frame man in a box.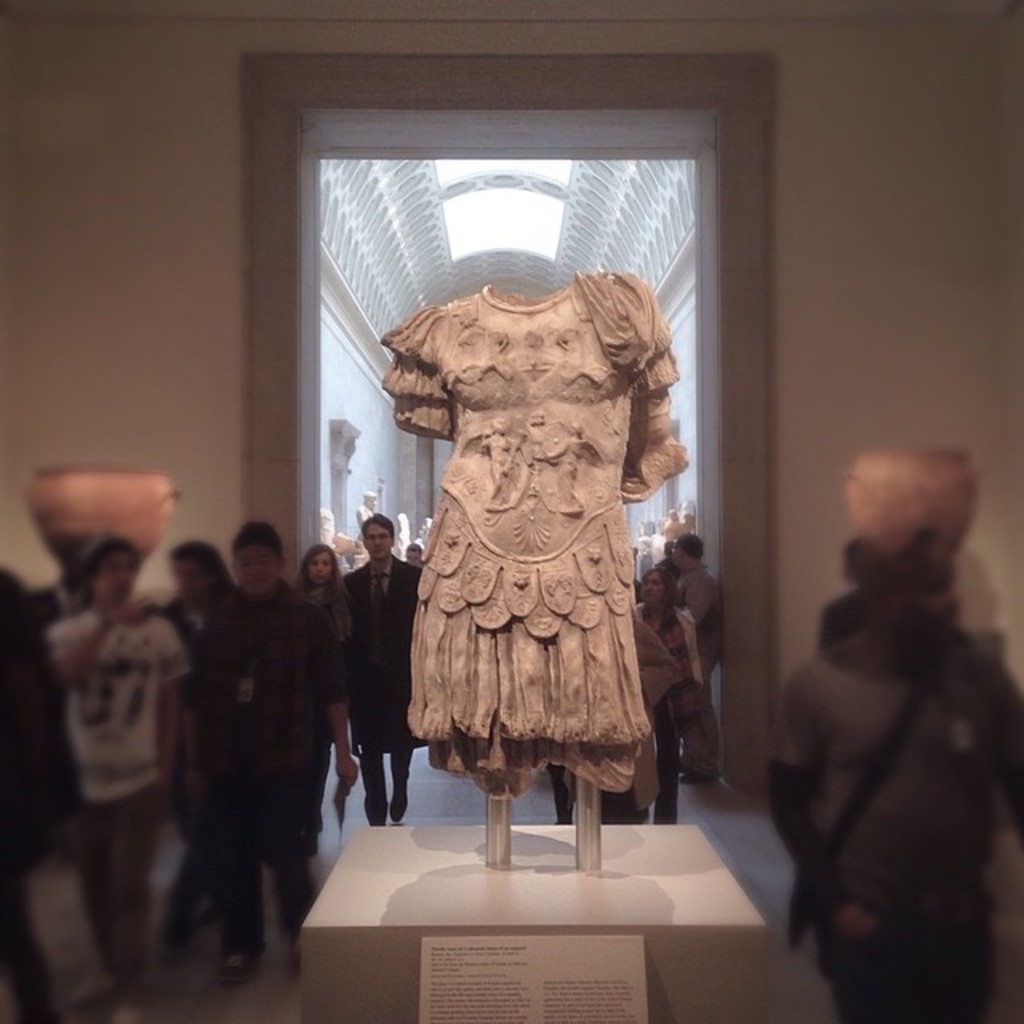
667 533 726 784.
